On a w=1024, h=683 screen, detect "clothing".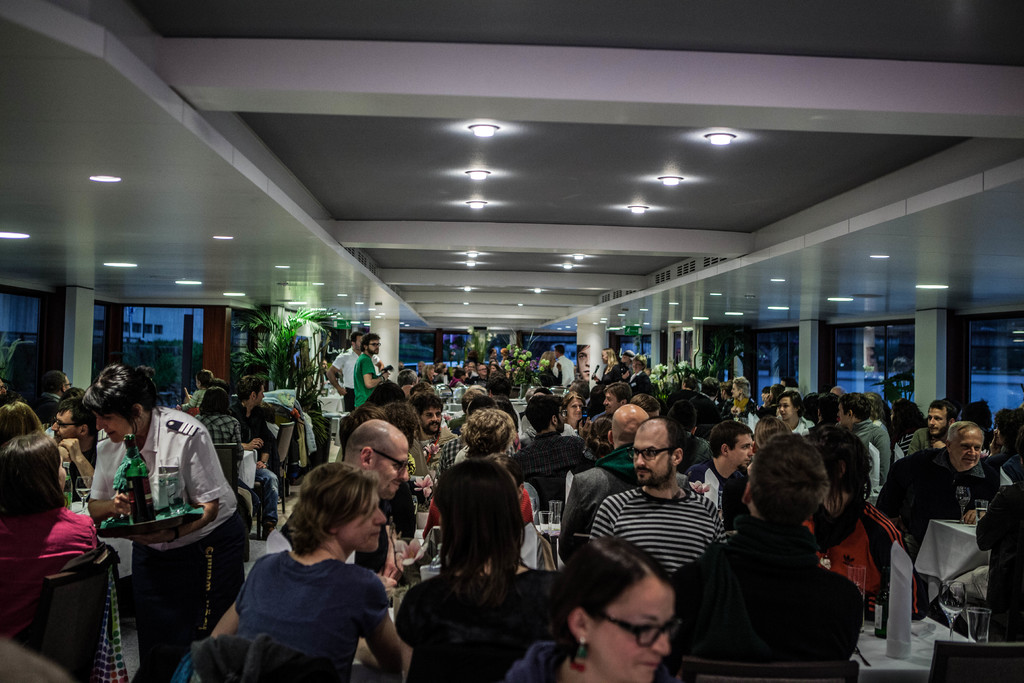
bbox(538, 368, 564, 386).
